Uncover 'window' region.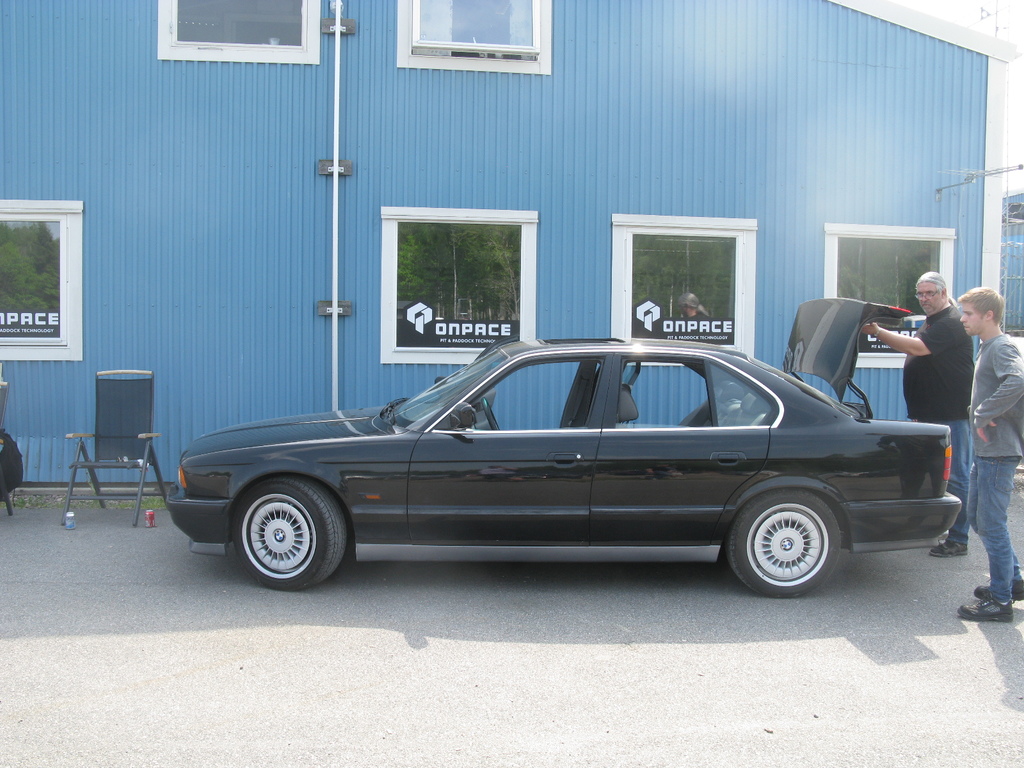
Uncovered: rect(155, 0, 326, 65).
